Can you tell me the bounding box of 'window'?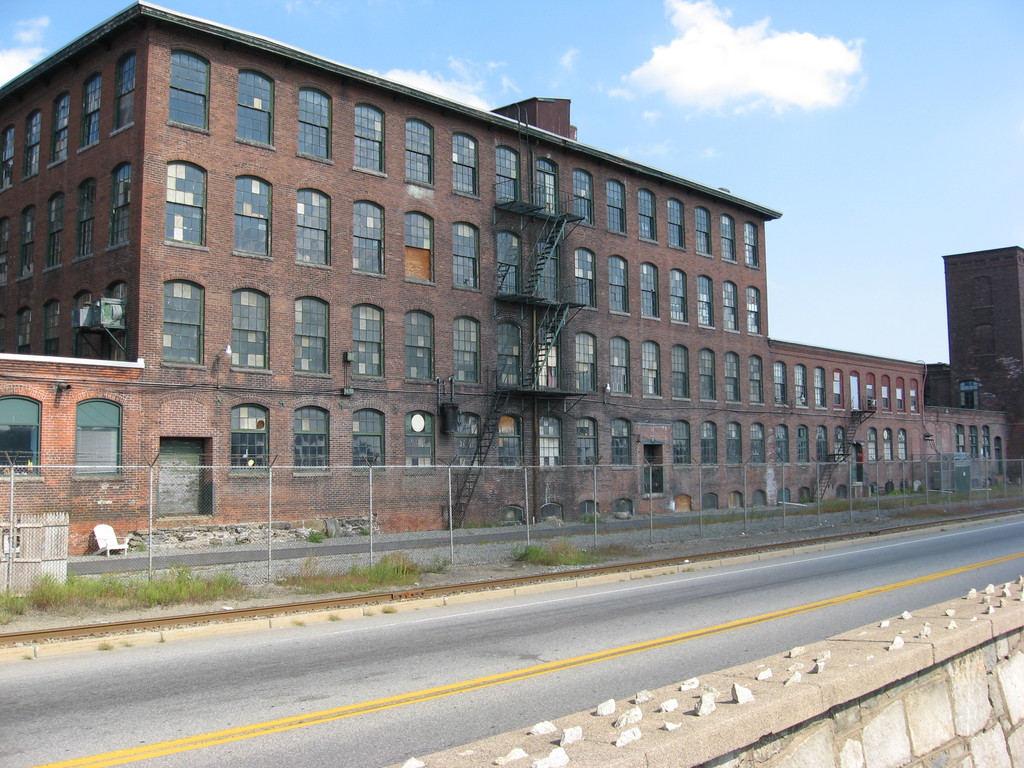
x1=229, y1=297, x2=269, y2=368.
